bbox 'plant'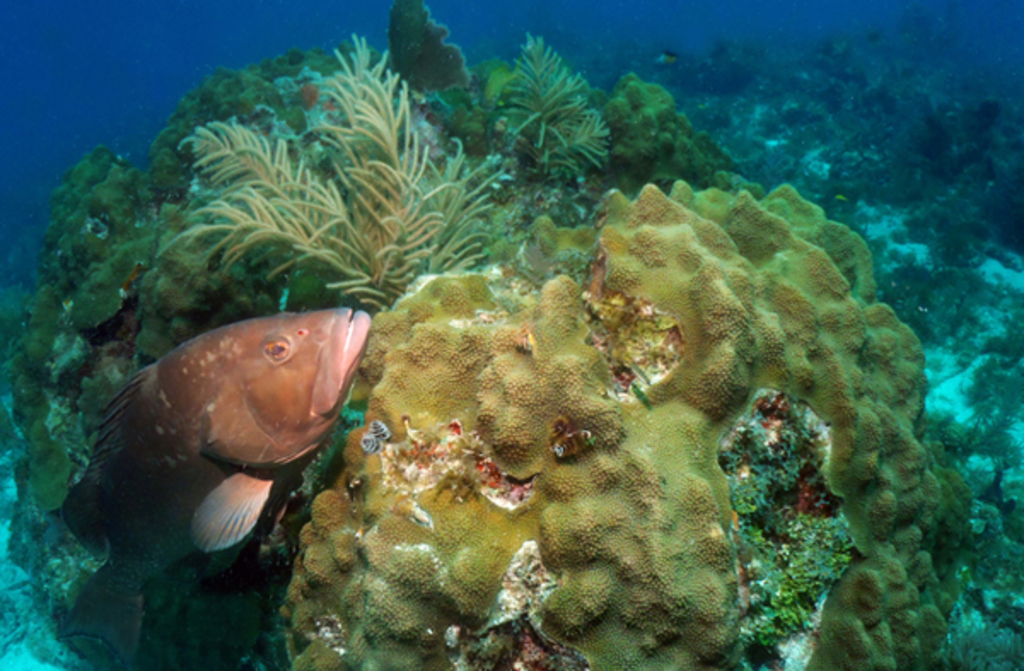
[left=456, top=32, right=618, bottom=205]
